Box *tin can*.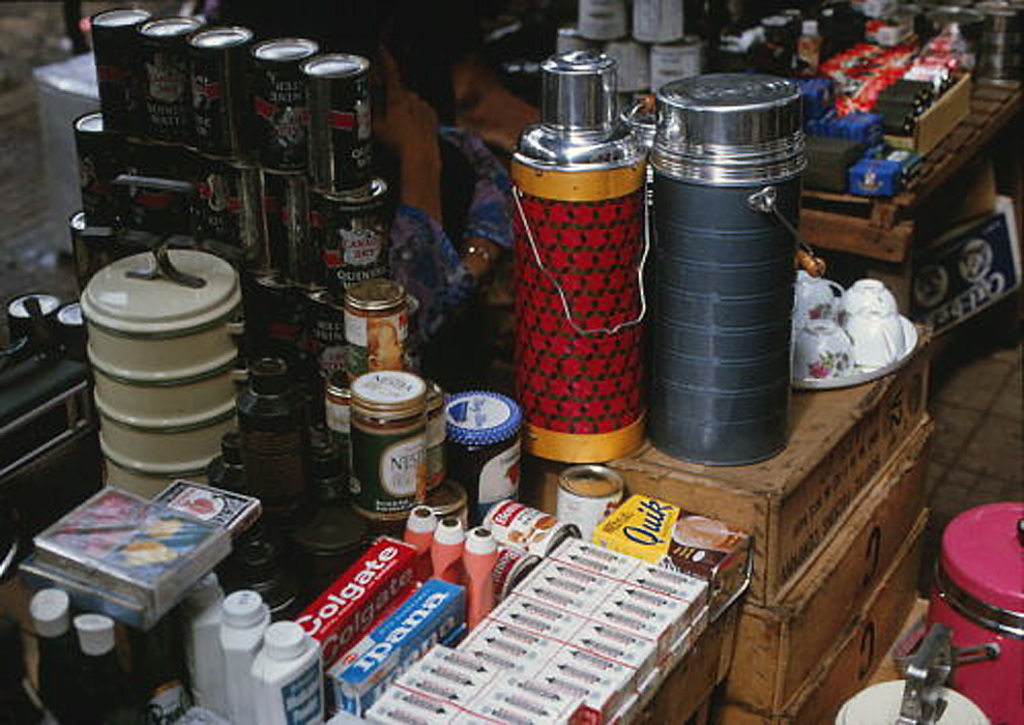
Rect(305, 53, 358, 198).
